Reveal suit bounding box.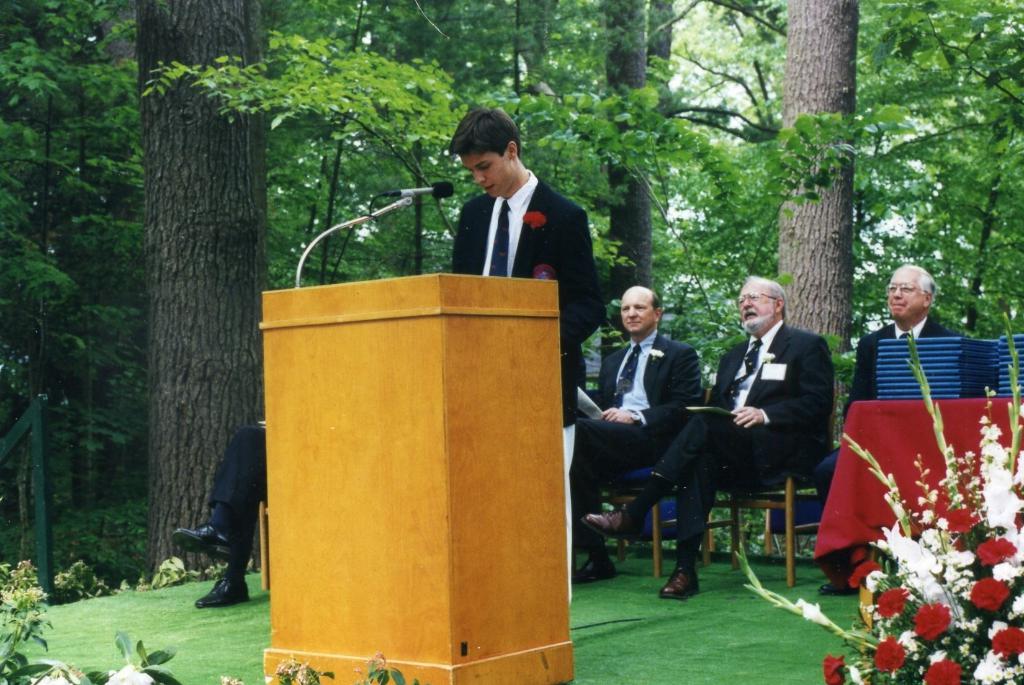
Revealed: [646,326,841,536].
